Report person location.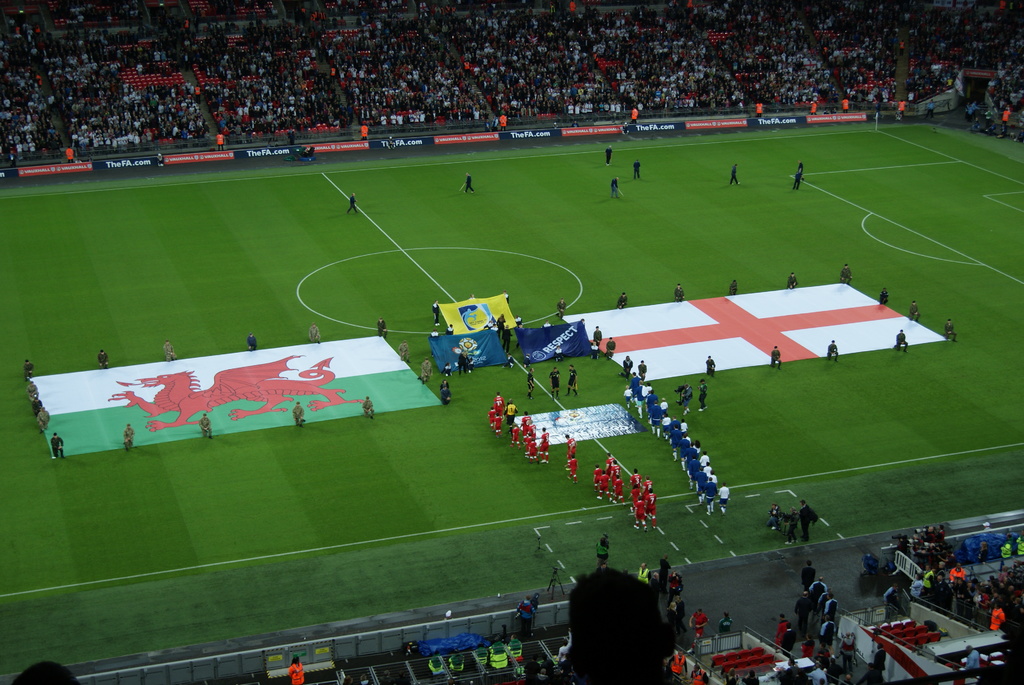
Report: <region>566, 365, 578, 392</region>.
